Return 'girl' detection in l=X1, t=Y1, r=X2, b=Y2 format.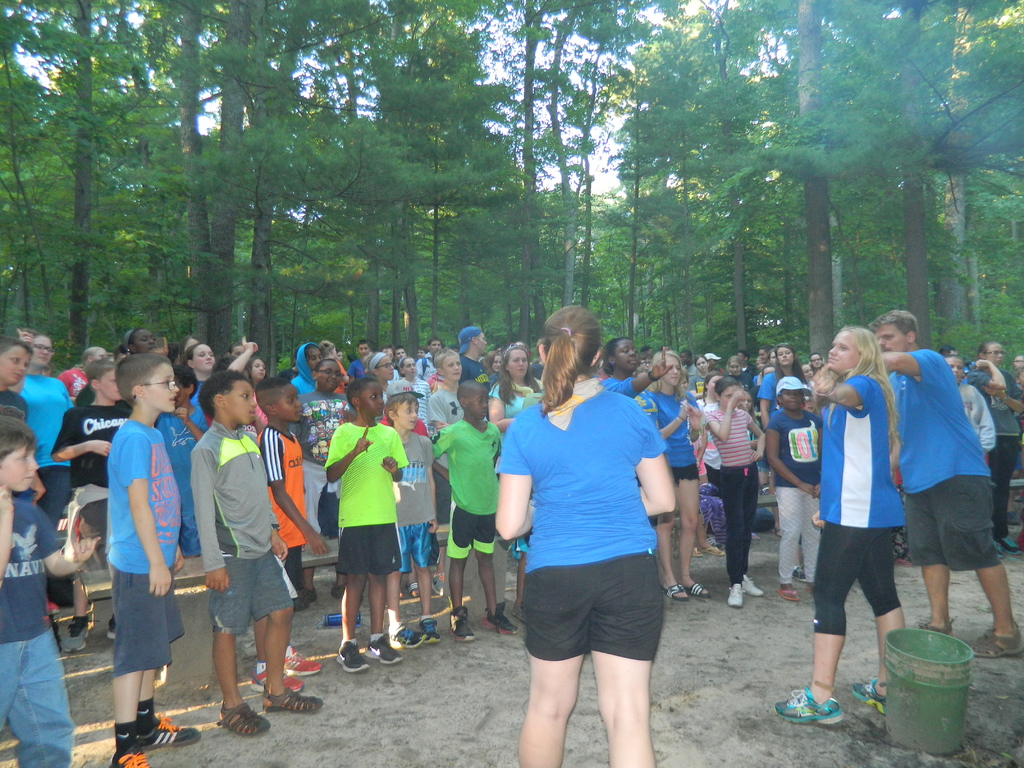
l=705, t=376, r=767, b=605.
